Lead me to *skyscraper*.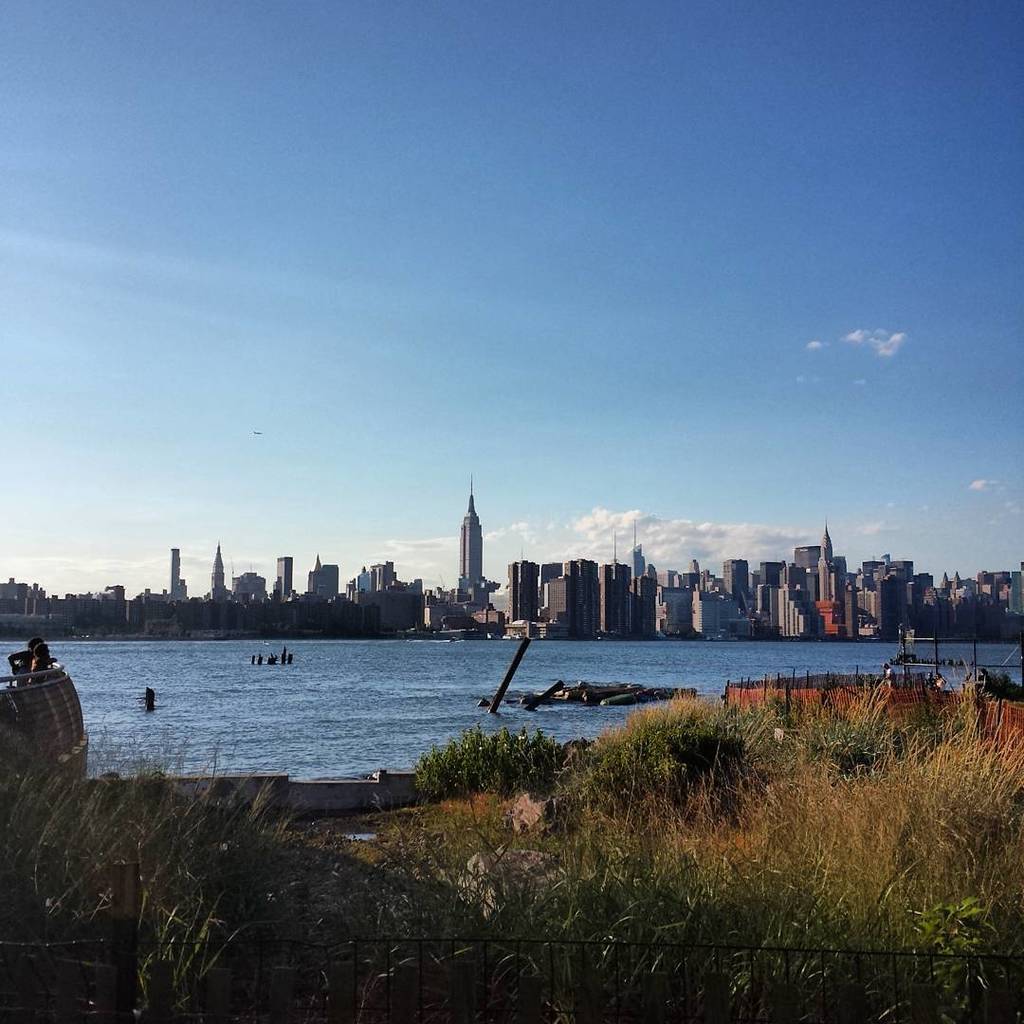
Lead to l=214, t=539, r=234, b=600.
